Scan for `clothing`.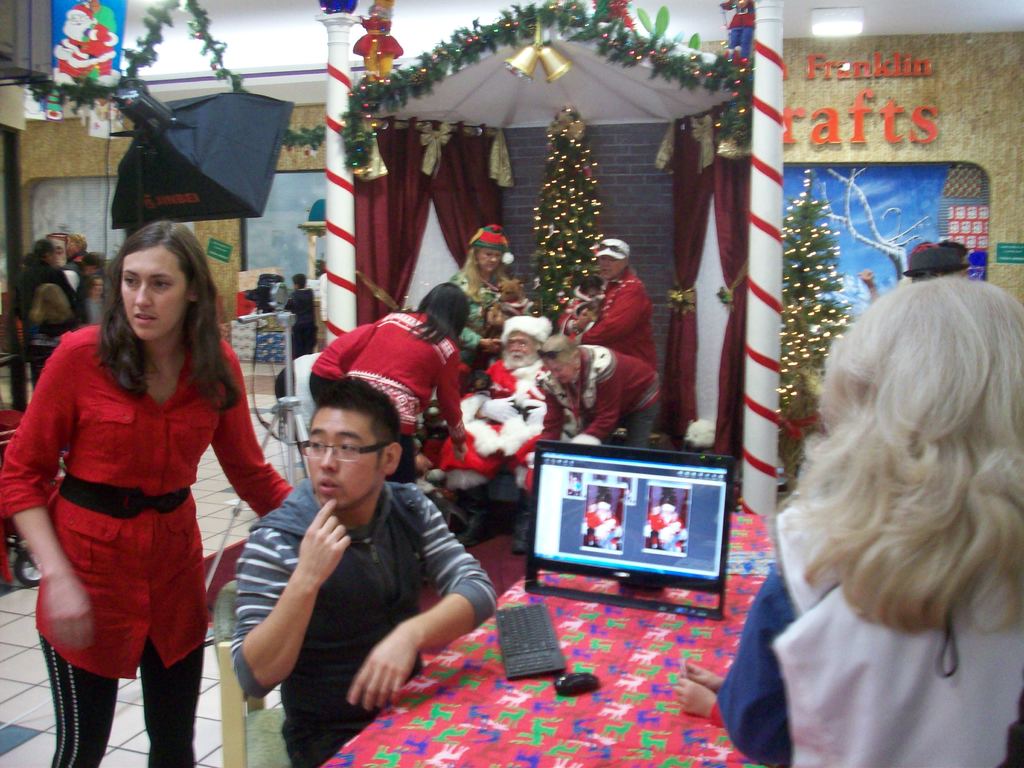
Scan result: x1=287 y1=291 x2=320 y2=360.
